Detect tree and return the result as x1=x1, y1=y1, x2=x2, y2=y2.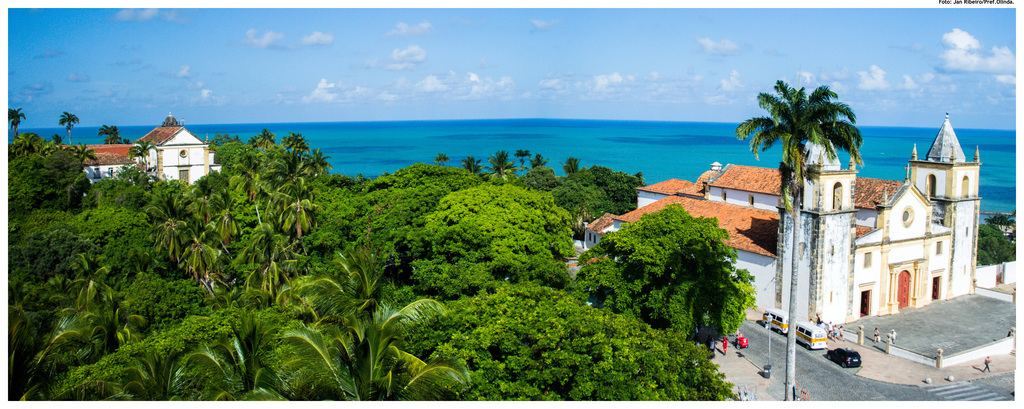
x1=98, y1=124, x2=115, y2=146.
